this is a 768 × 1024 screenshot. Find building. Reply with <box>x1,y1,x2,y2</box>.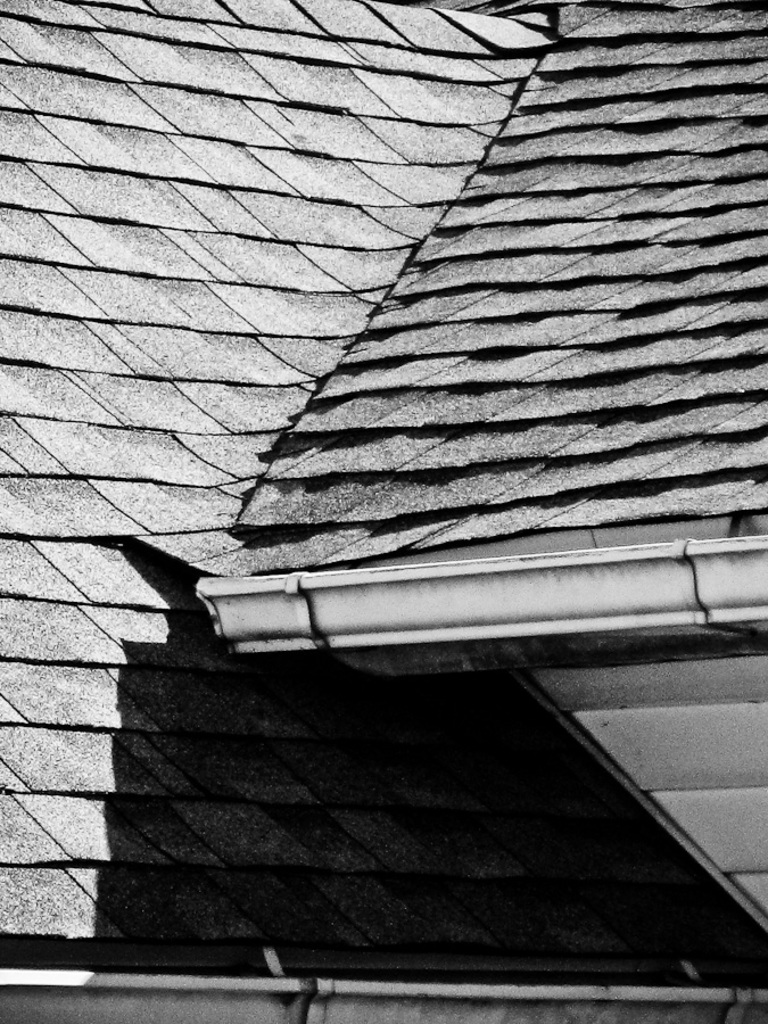
<box>0,0,767,1023</box>.
